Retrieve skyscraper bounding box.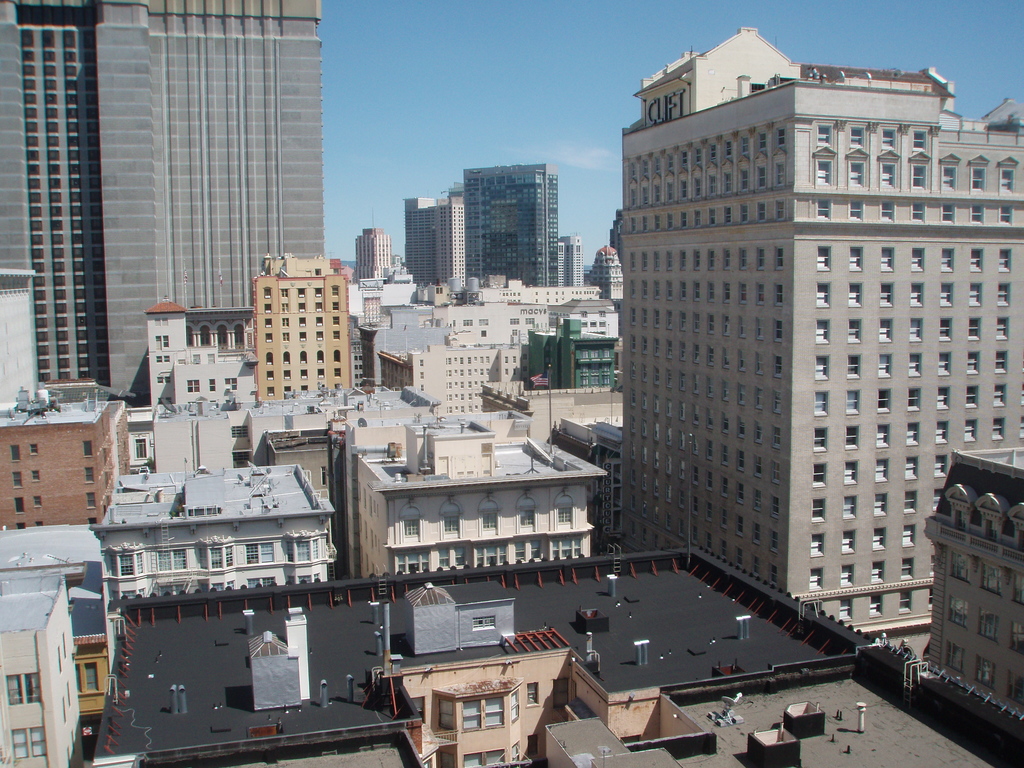
Bounding box: [476, 156, 563, 297].
